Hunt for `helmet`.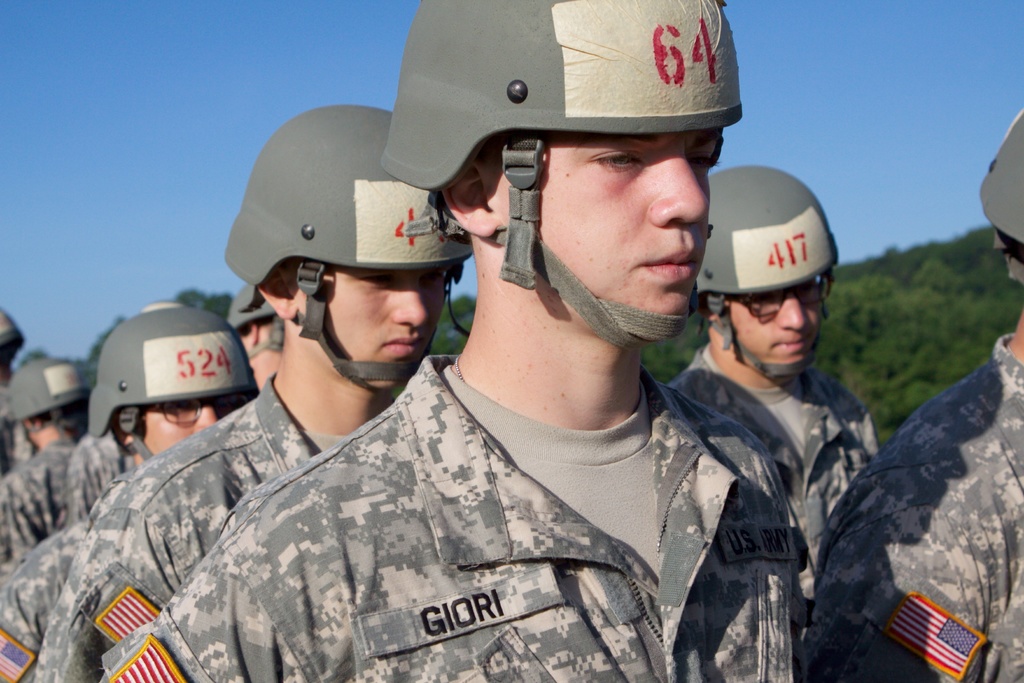
Hunted down at detection(974, 102, 1023, 284).
